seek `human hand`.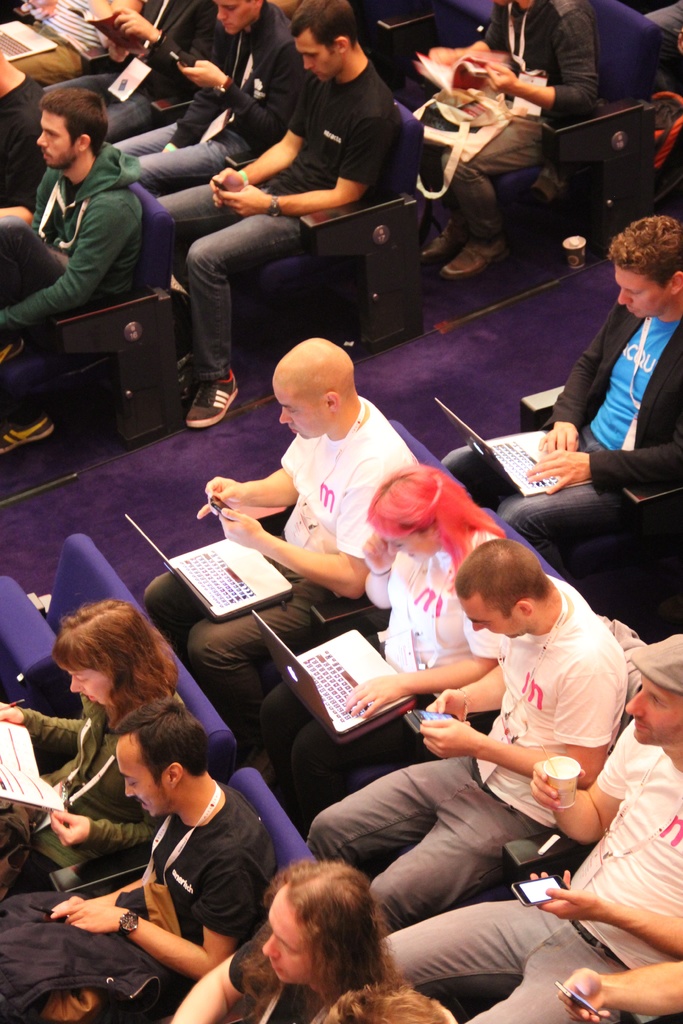
box=[554, 965, 609, 1023].
